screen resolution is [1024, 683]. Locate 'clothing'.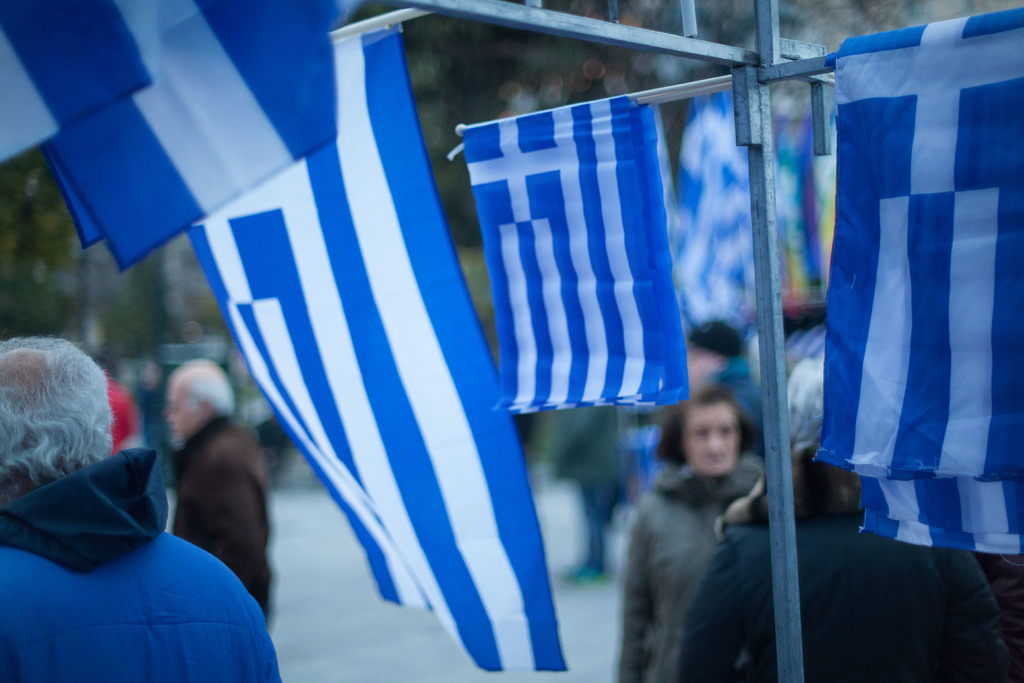
675 469 1005 682.
